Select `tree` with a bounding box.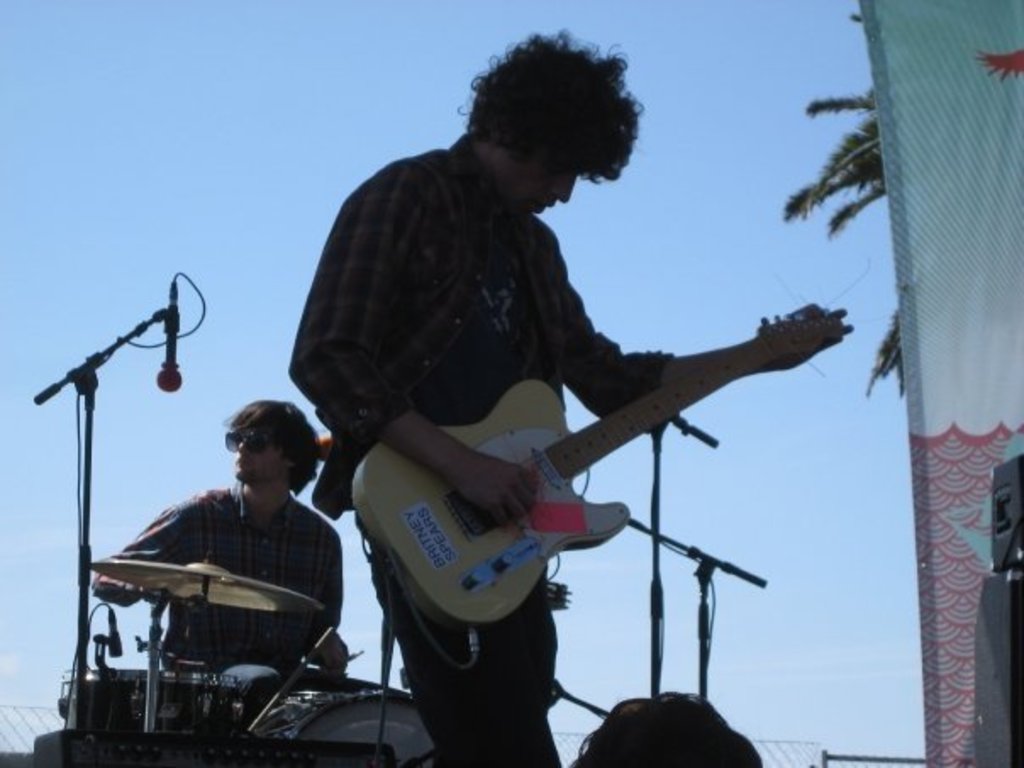
(x1=788, y1=64, x2=926, y2=320).
